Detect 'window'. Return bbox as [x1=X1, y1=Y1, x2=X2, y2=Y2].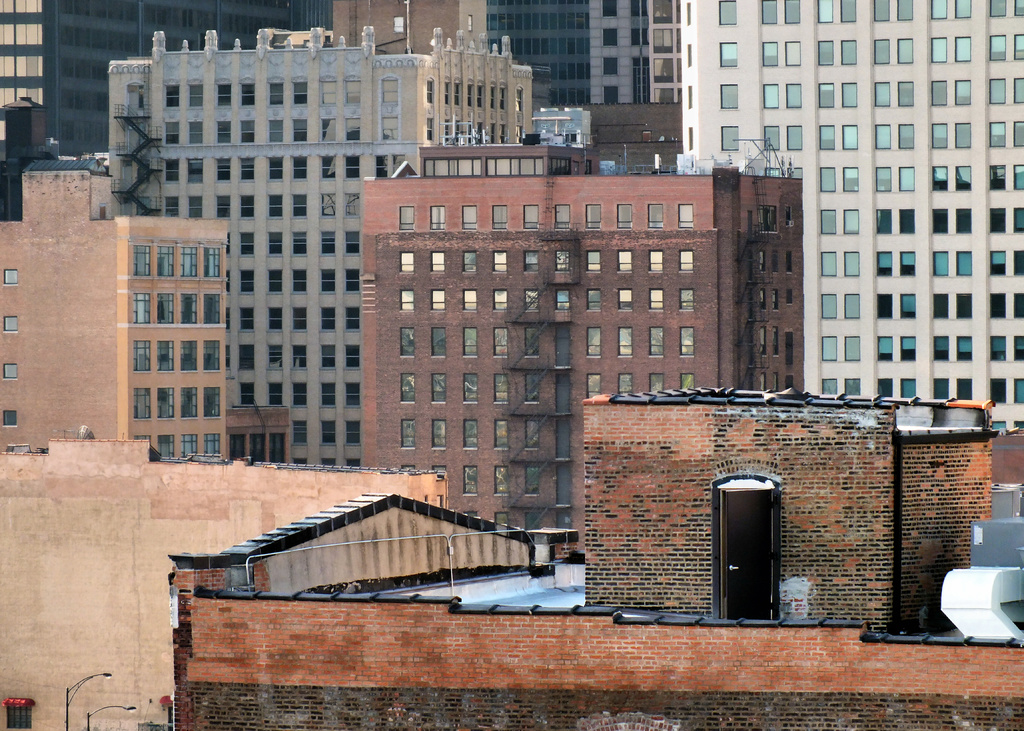
[x1=615, y1=371, x2=630, y2=396].
